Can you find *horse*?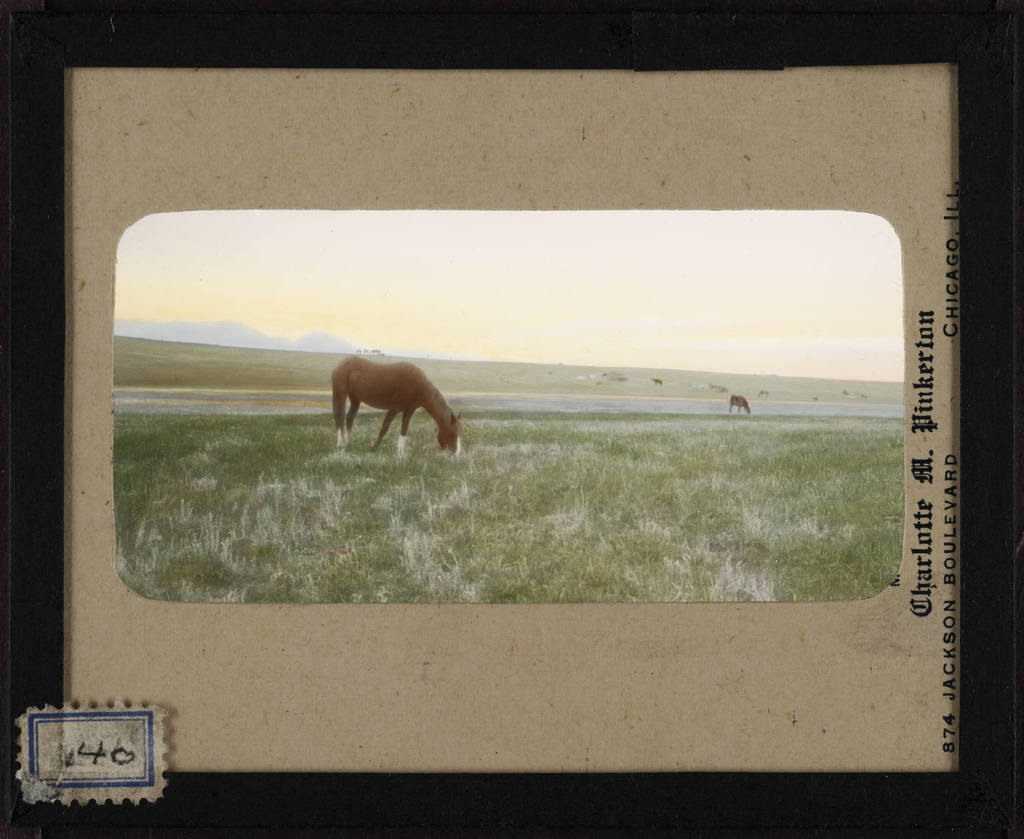
Yes, bounding box: <region>329, 356, 462, 461</region>.
